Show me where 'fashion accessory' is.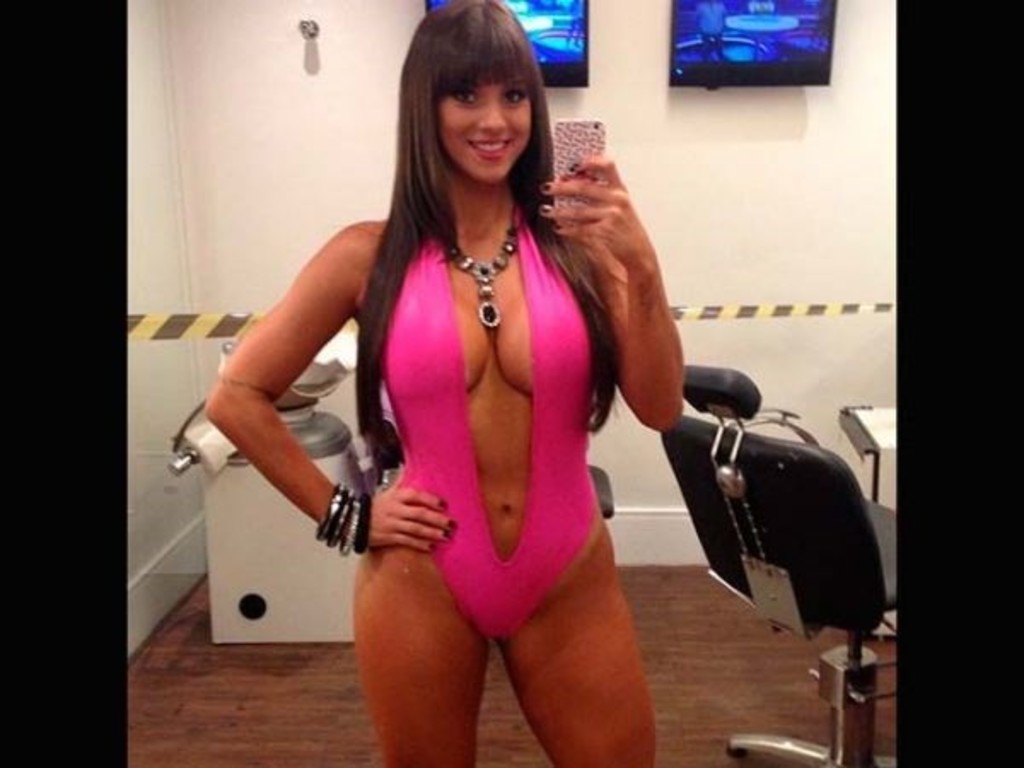
'fashion accessory' is at bbox=[444, 217, 526, 329].
